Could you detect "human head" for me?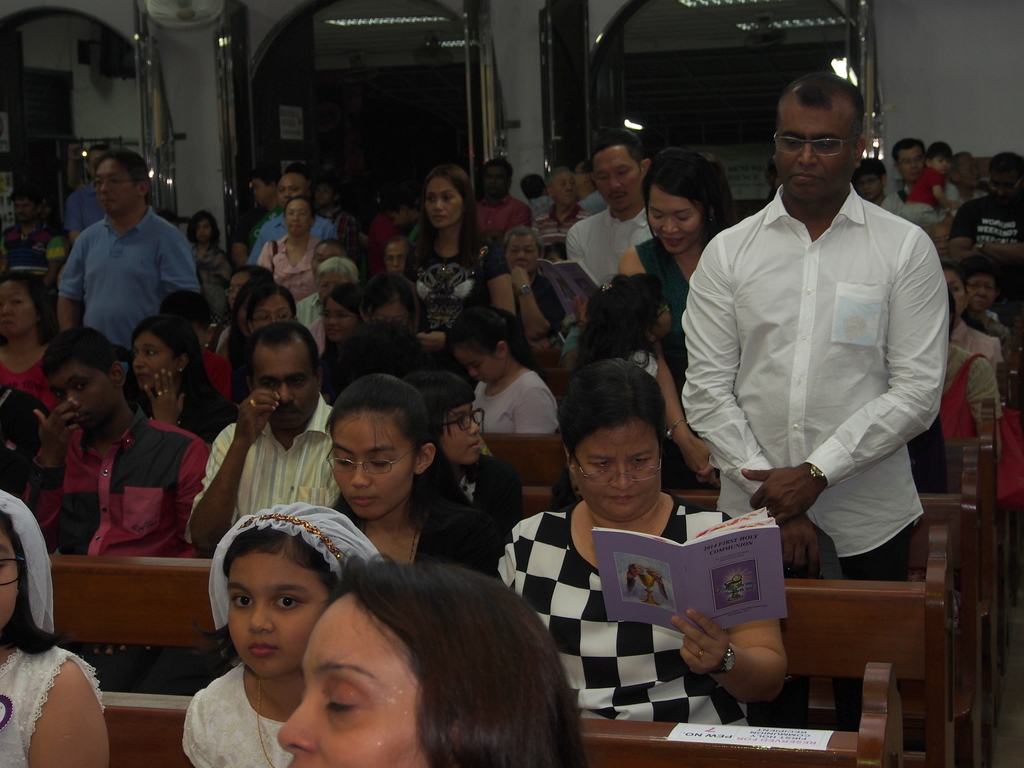
Detection result: rect(641, 145, 728, 252).
